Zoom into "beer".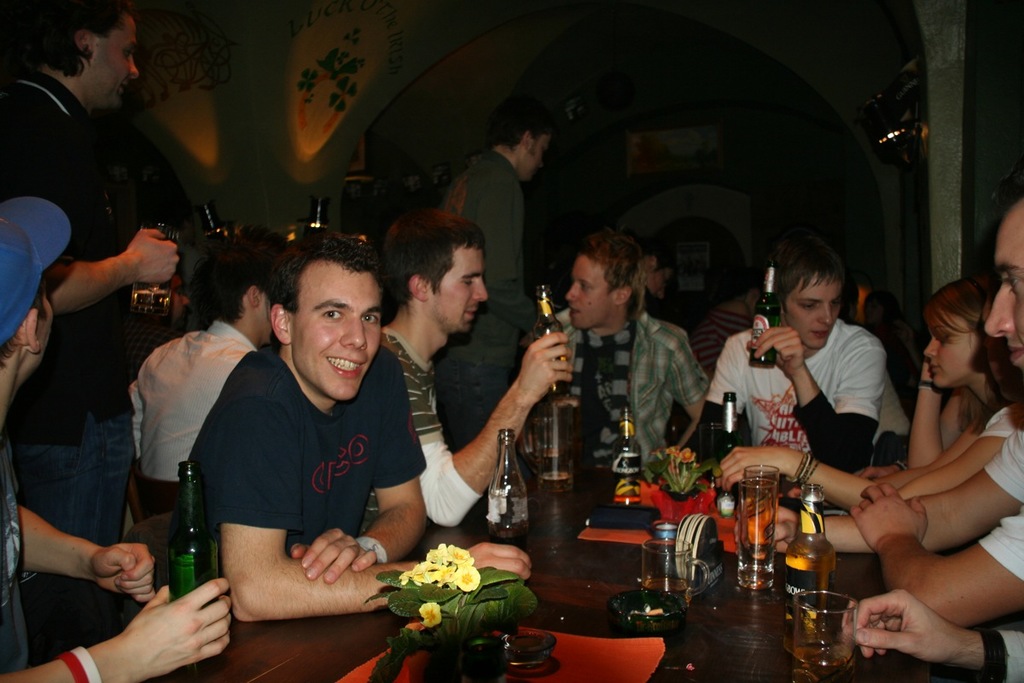
Zoom target: locate(769, 469, 835, 626).
